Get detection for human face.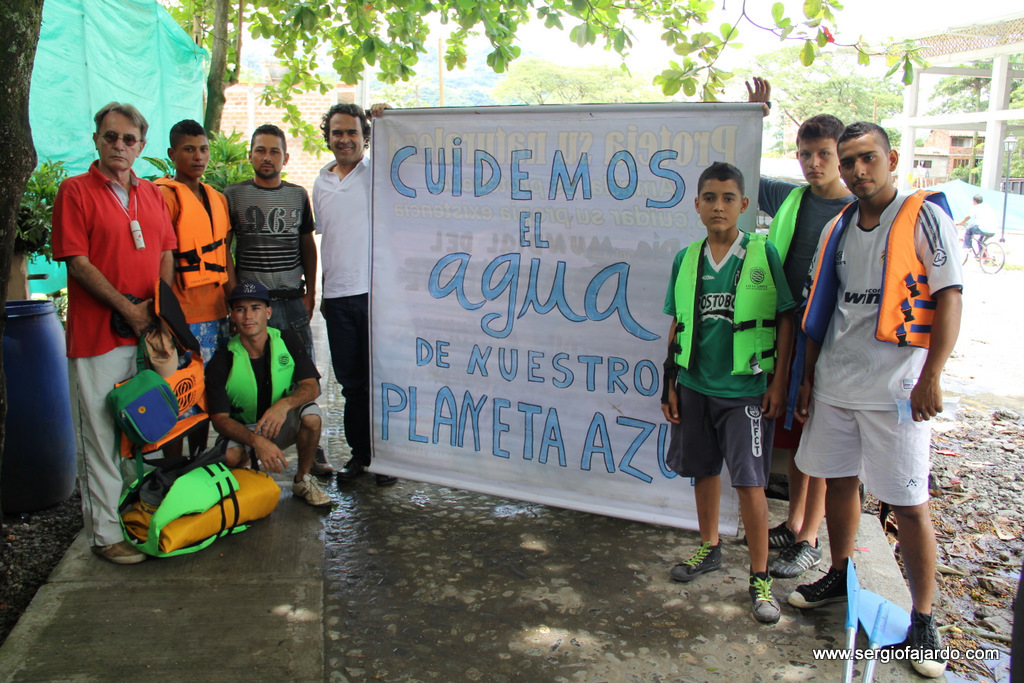
Detection: <bbox>233, 296, 267, 336</bbox>.
